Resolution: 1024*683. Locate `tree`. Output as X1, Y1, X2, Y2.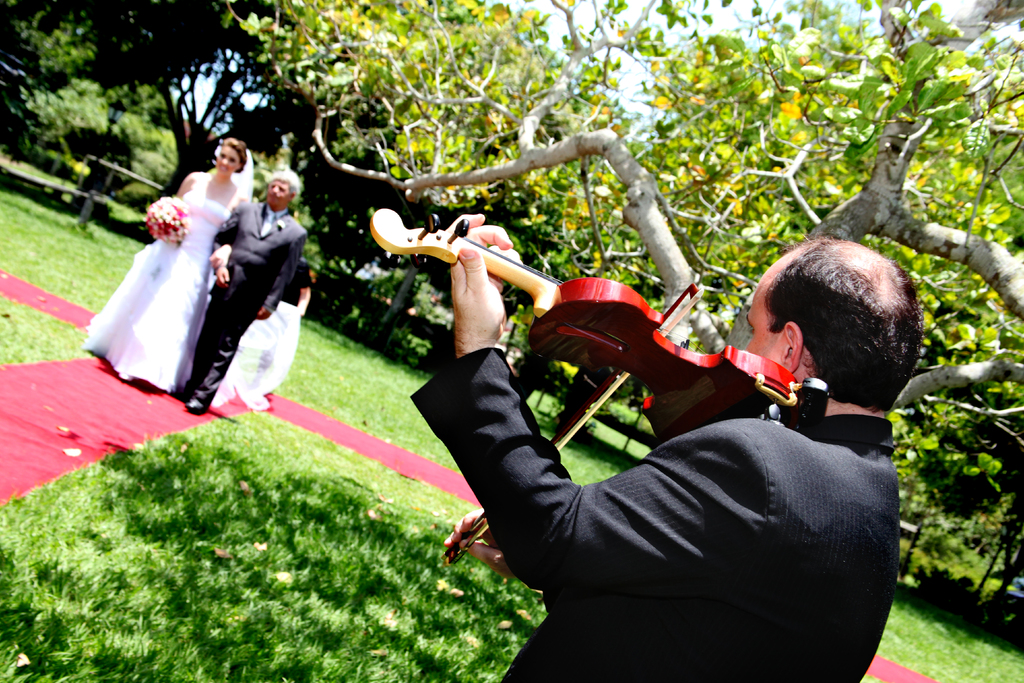
209, 0, 1023, 543.
